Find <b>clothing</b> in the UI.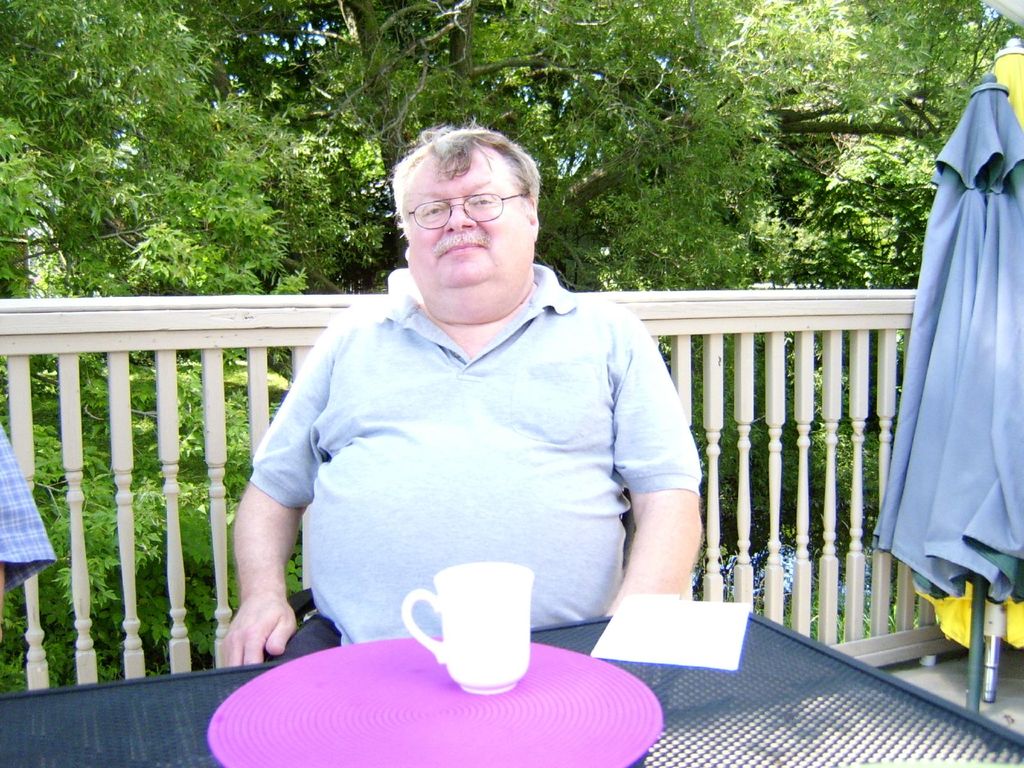
UI element at crop(248, 260, 701, 659).
